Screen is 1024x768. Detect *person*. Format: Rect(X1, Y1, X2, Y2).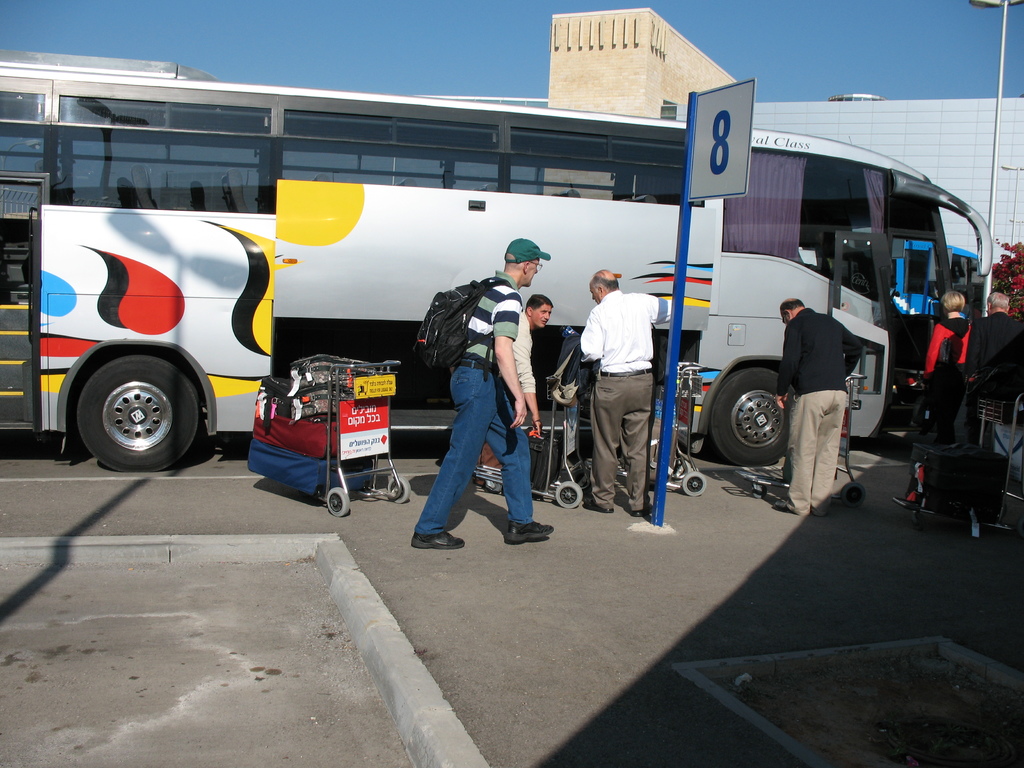
Rect(578, 269, 677, 516).
